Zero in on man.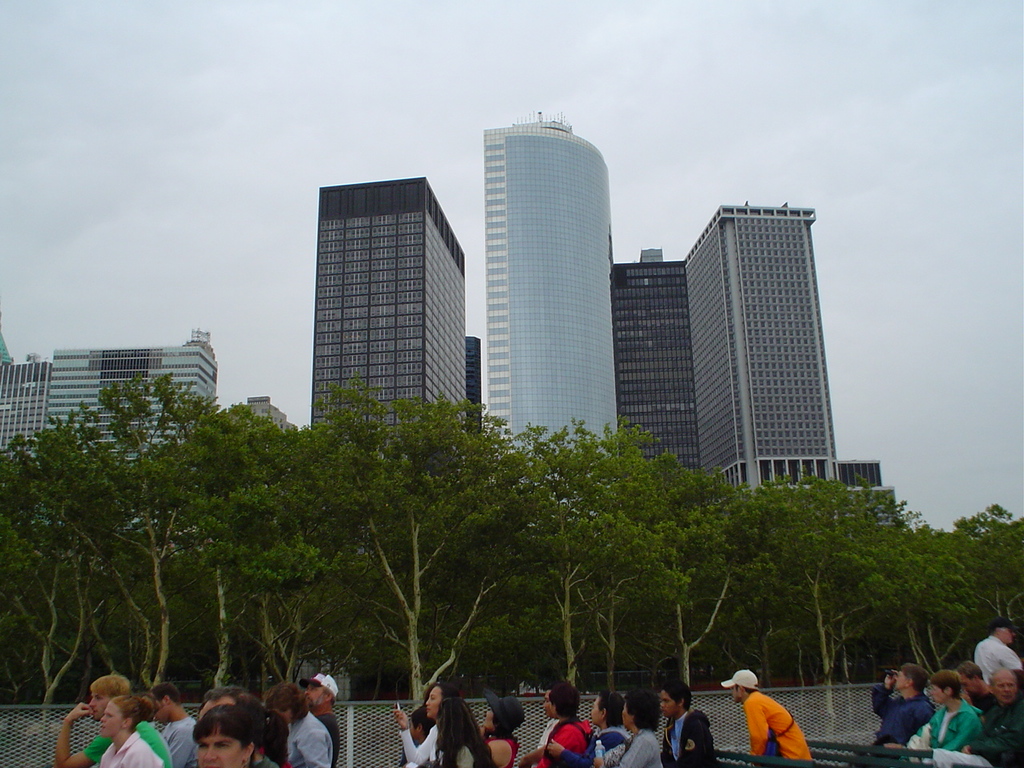
Zeroed in: {"left": 262, "top": 686, "right": 330, "bottom": 767}.
